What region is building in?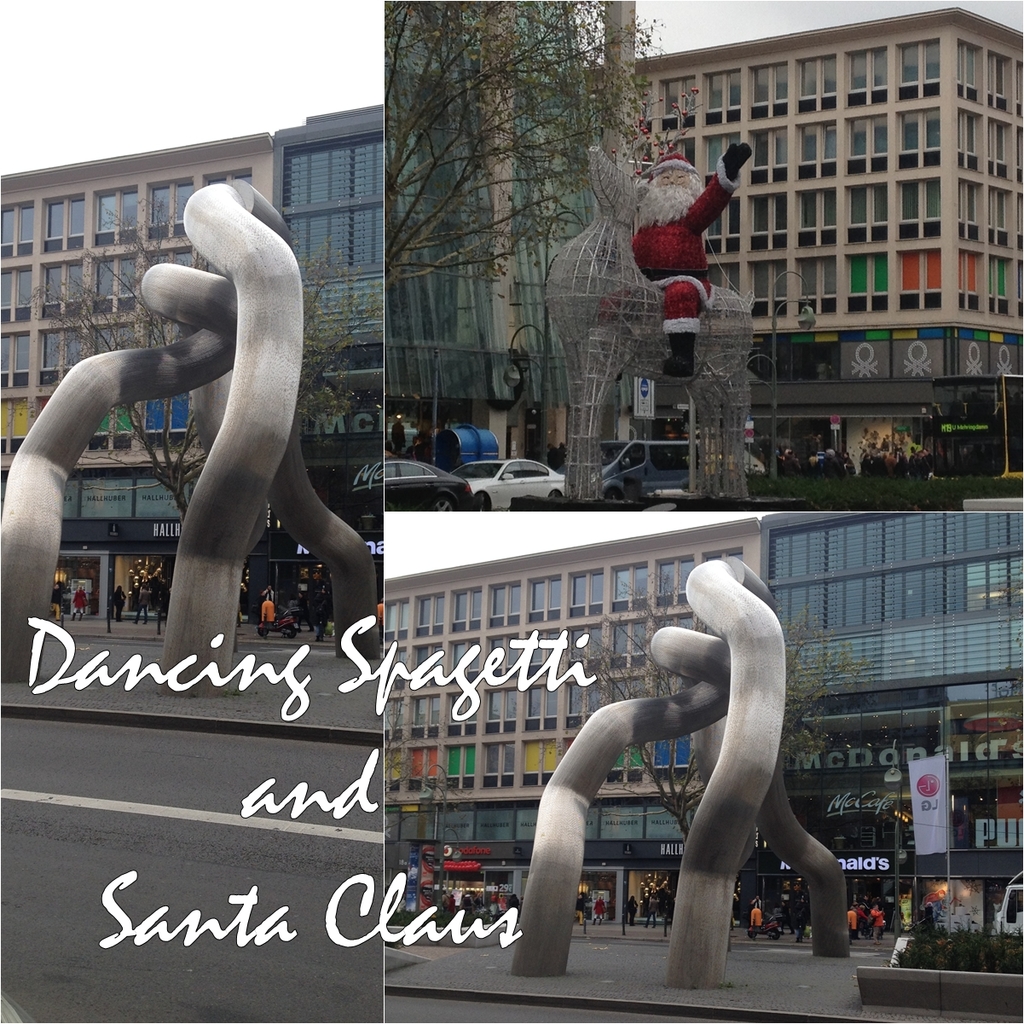
[0, 133, 275, 618].
